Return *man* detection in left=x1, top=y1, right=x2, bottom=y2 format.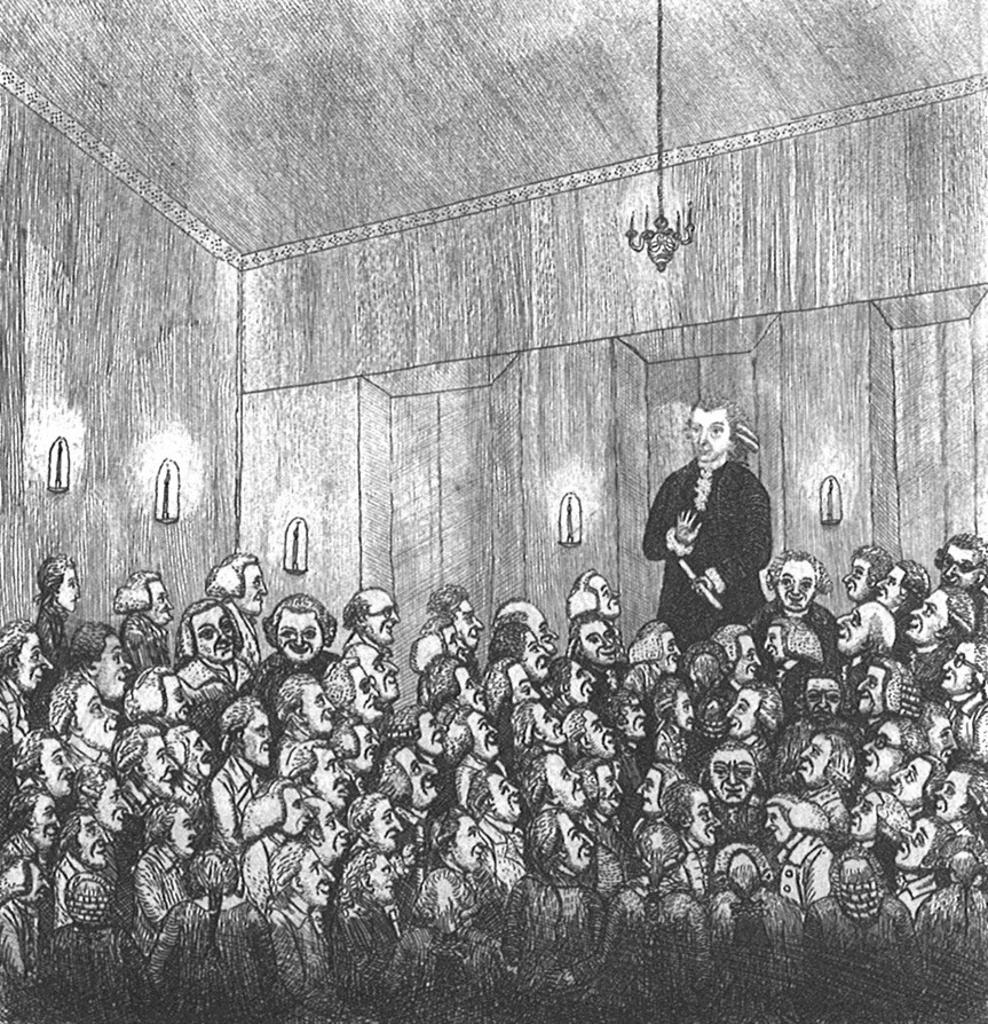
left=637, top=391, right=791, bottom=664.
